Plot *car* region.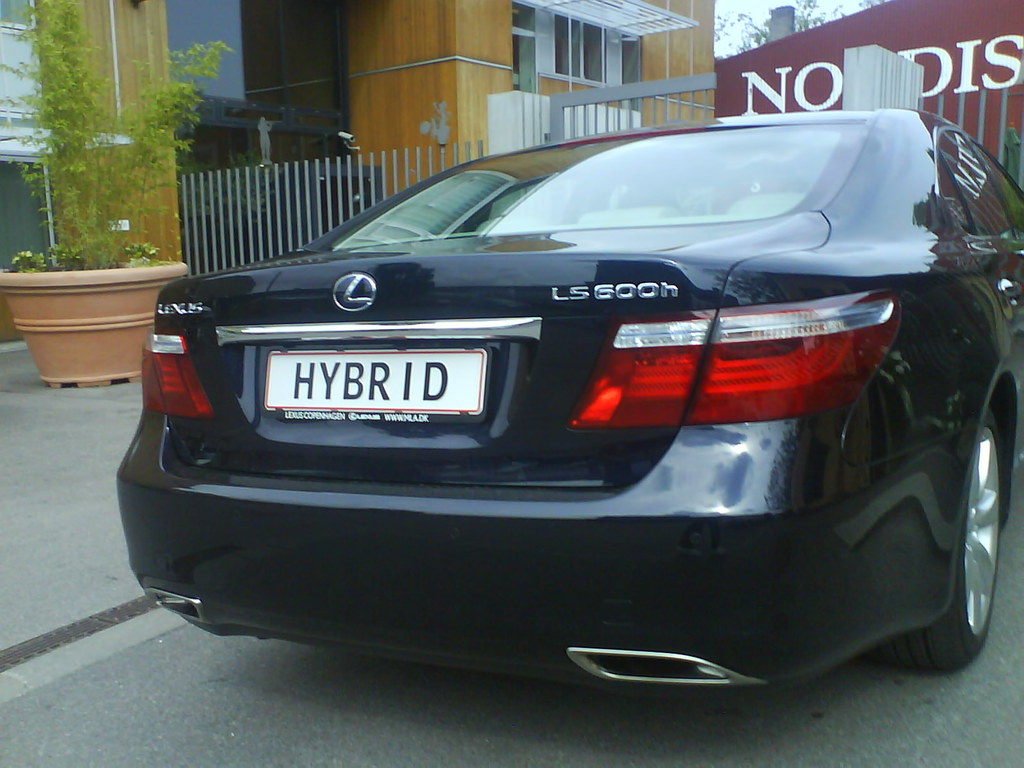
Plotted at [x1=125, y1=111, x2=1023, y2=687].
